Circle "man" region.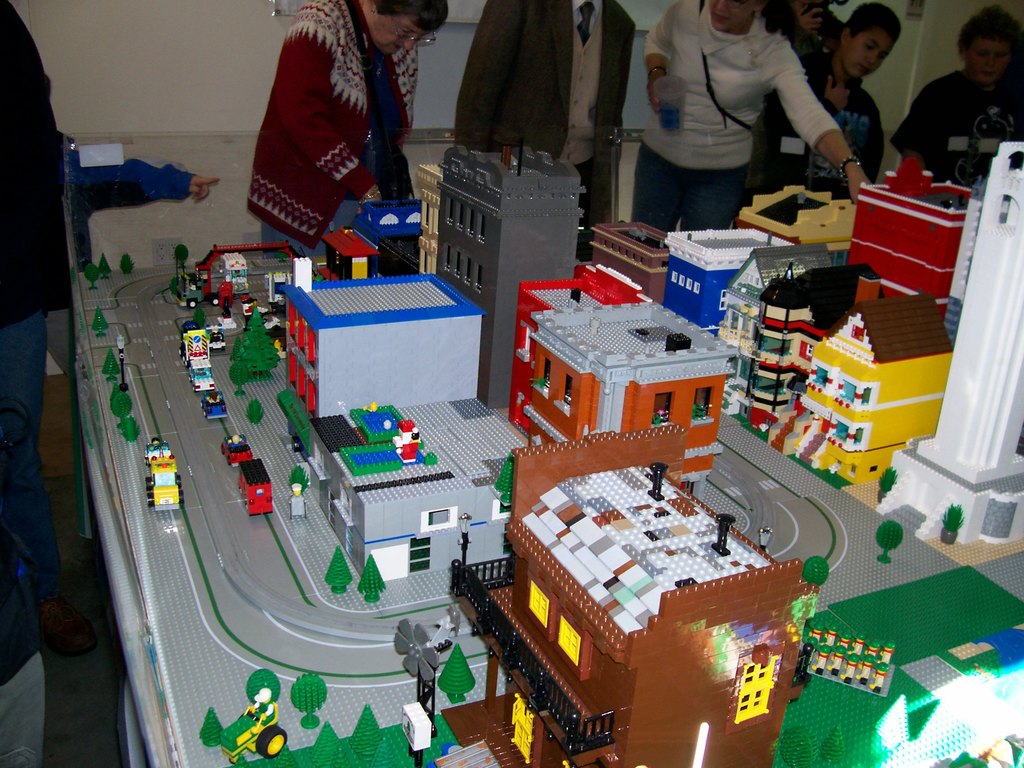
Region: 617, 0, 904, 216.
